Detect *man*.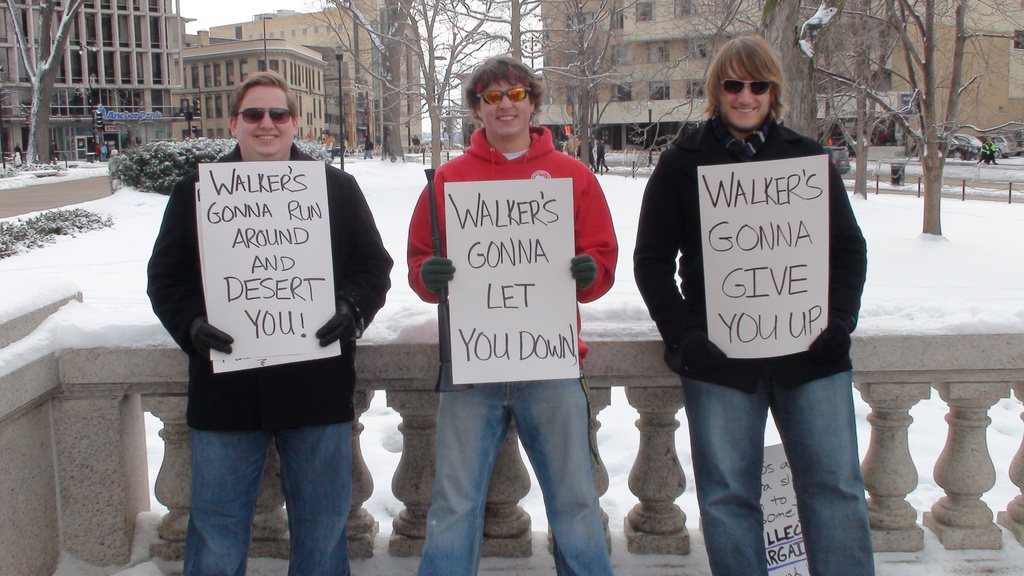
Detected at <box>140,74,394,561</box>.
